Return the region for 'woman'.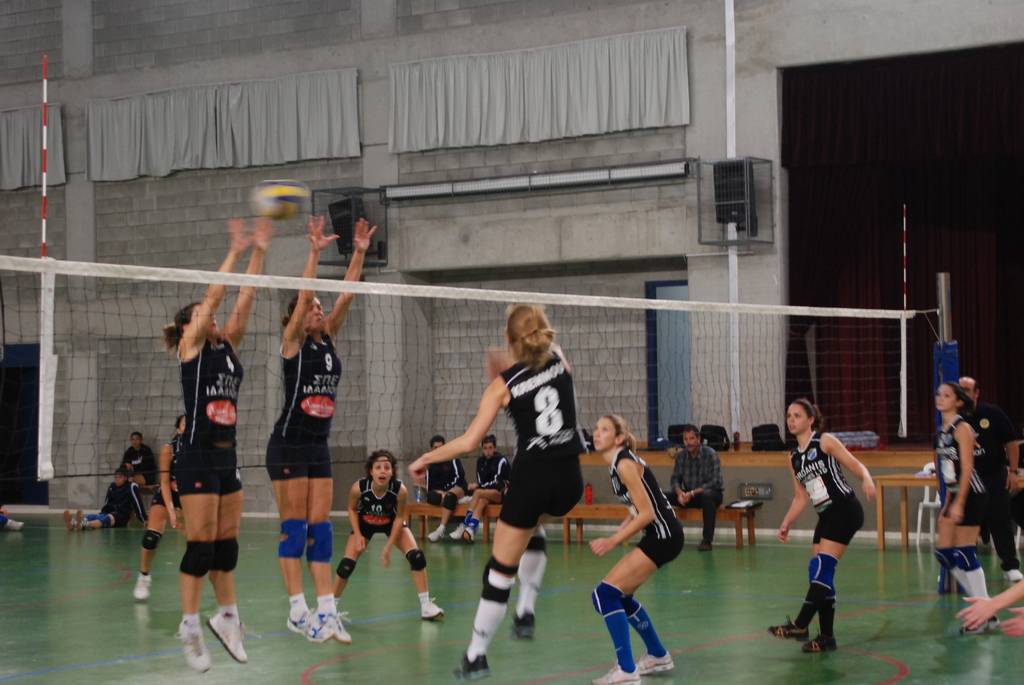
select_region(128, 407, 191, 601).
